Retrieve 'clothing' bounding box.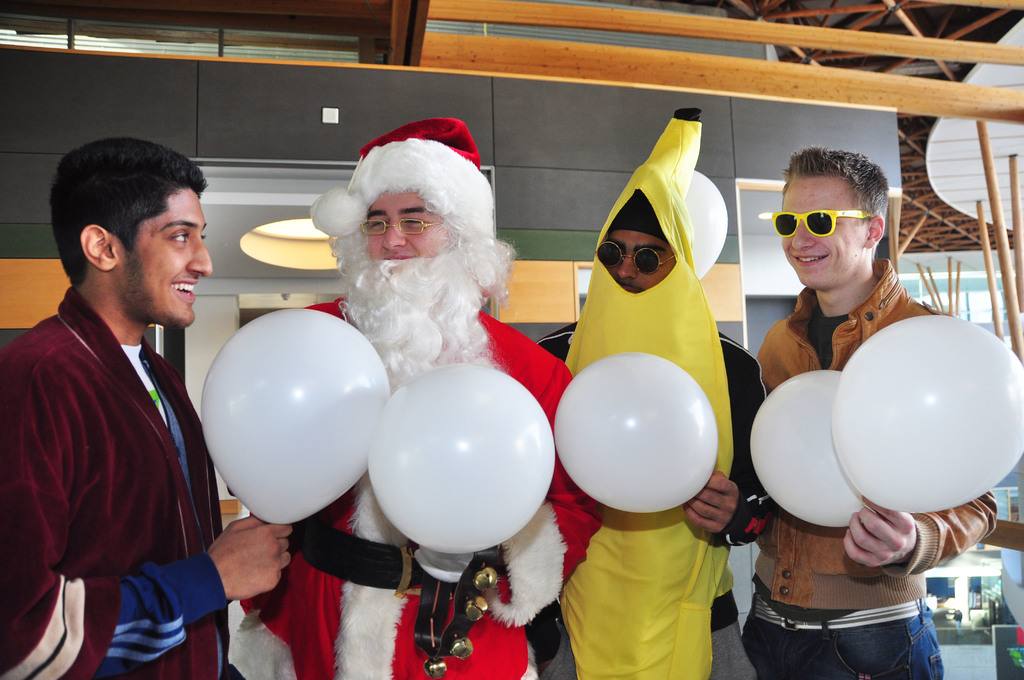
Bounding box: box=[12, 218, 213, 663].
